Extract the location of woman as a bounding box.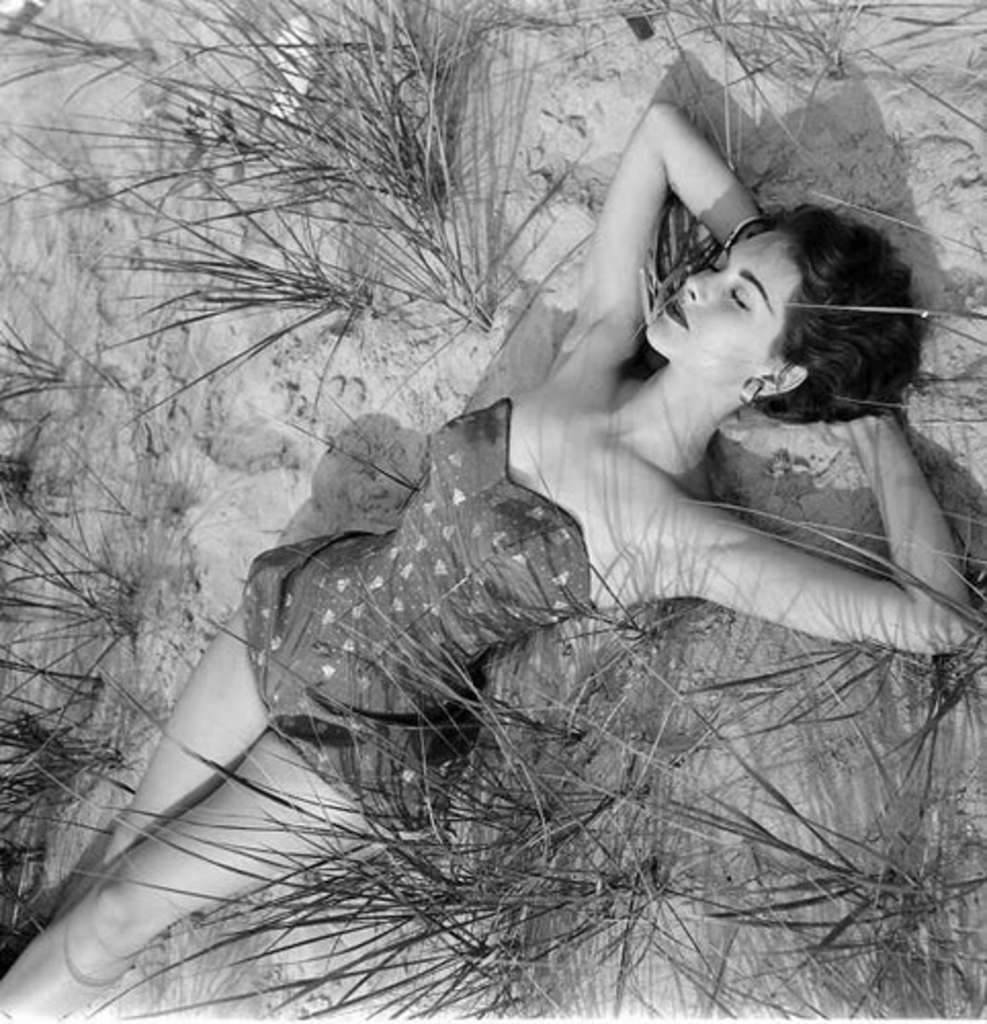
<box>113,29,913,1023</box>.
